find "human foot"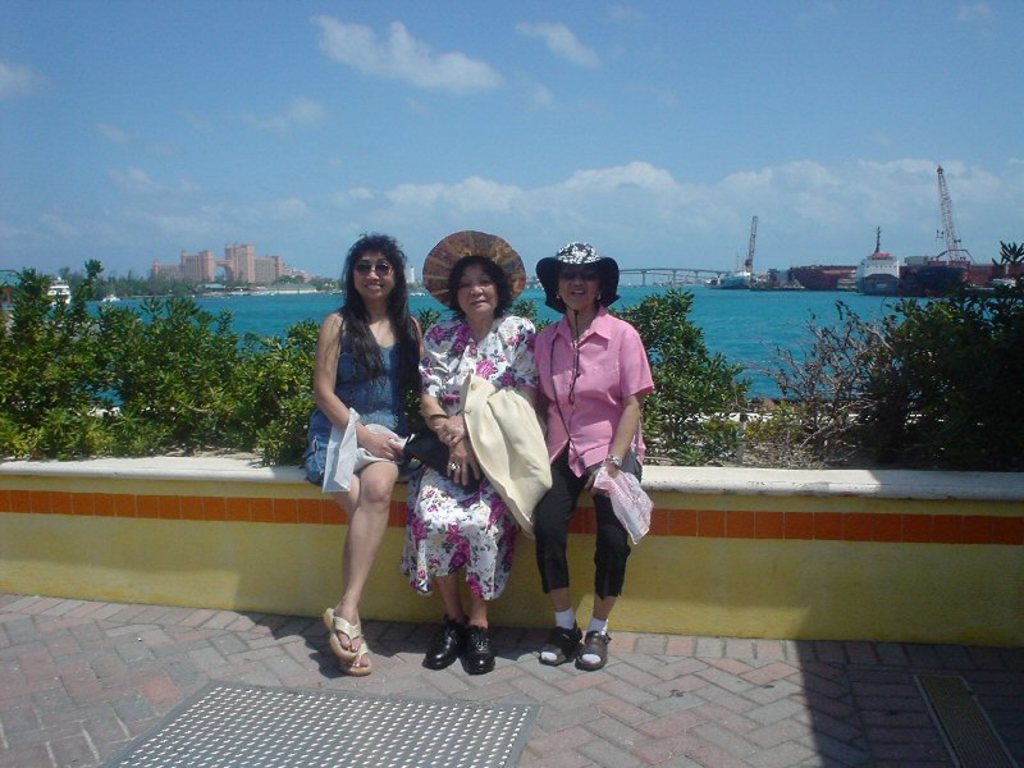
(x1=539, y1=609, x2=579, y2=672)
